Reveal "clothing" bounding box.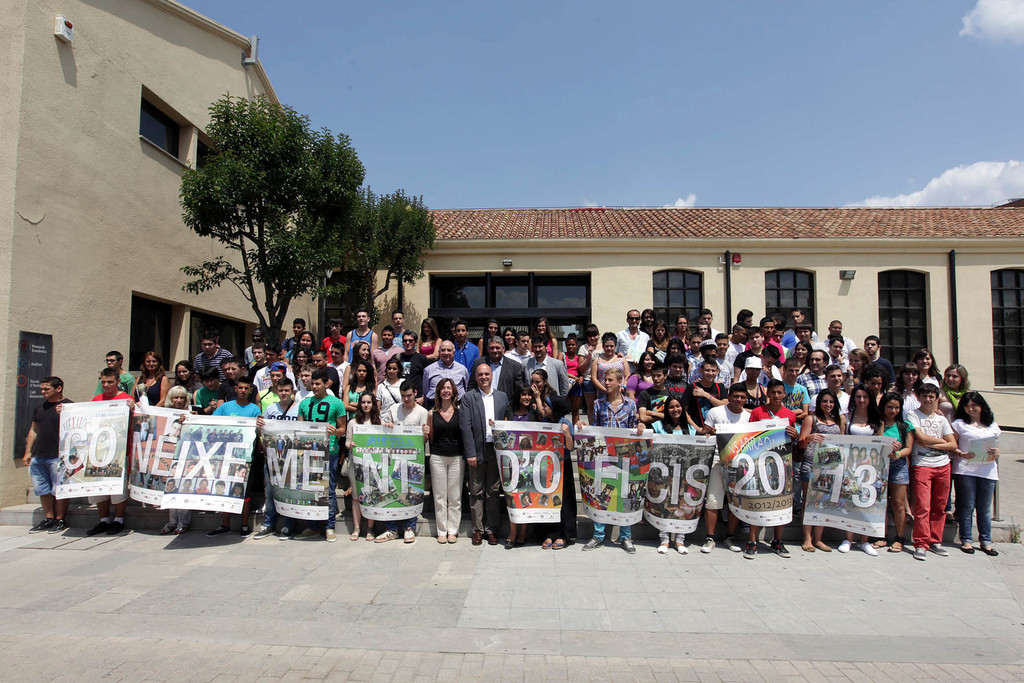
Revealed: [x1=284, y1=346, x2=294, y2=361].
